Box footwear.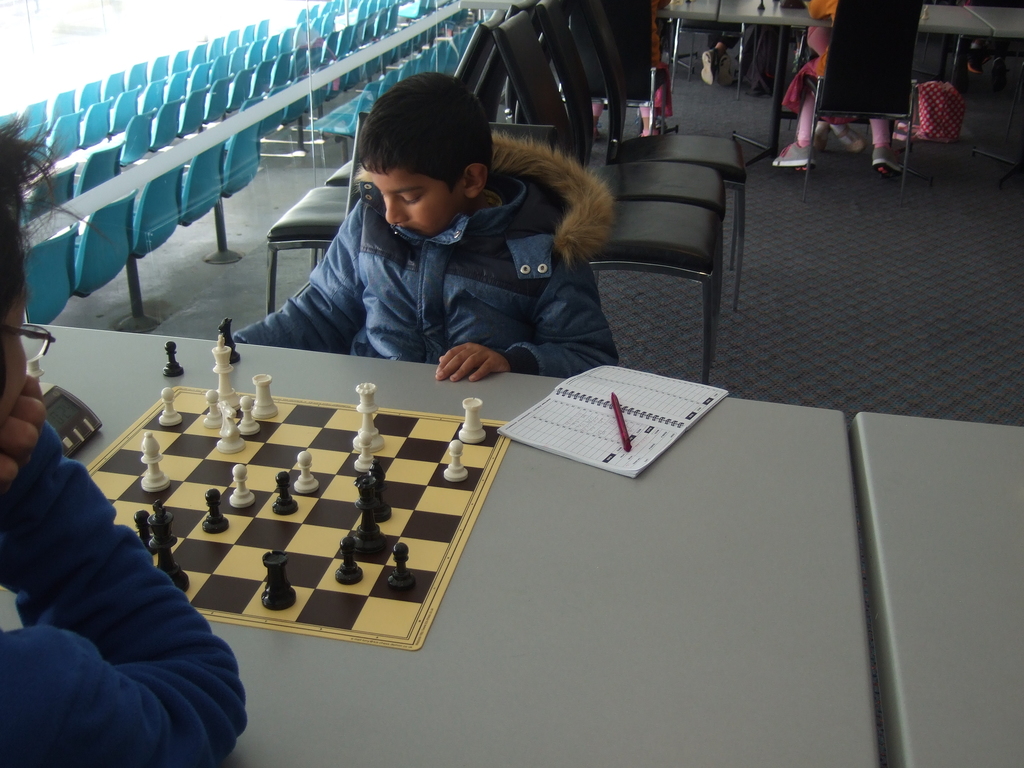
box(700, 46, 739, 84).
